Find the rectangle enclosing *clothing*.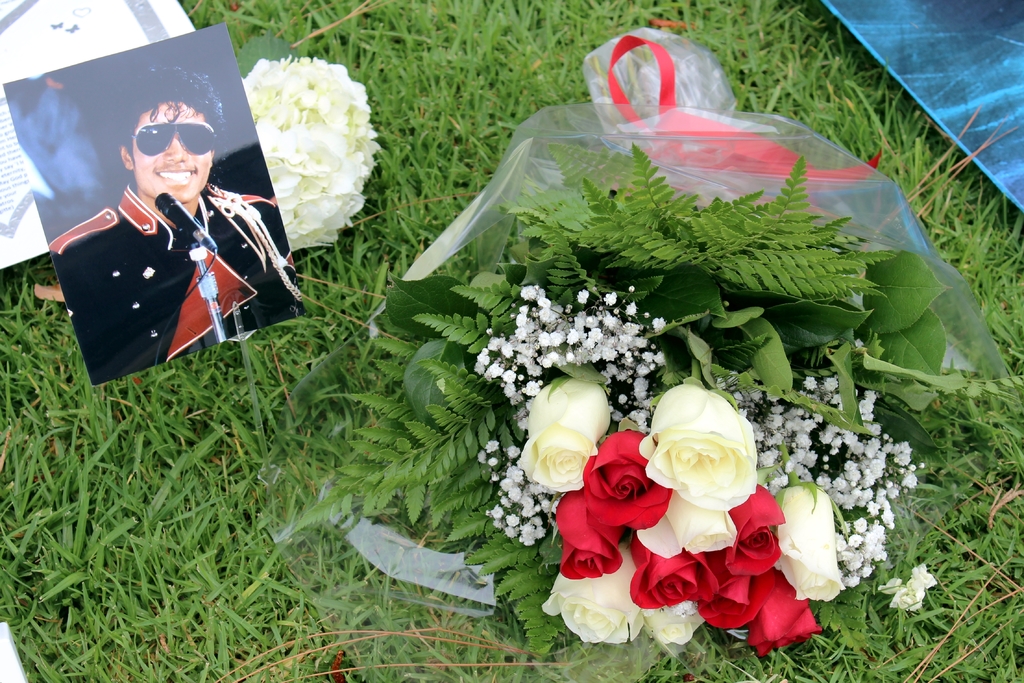
bbox=[58, 158, 290, 383].
